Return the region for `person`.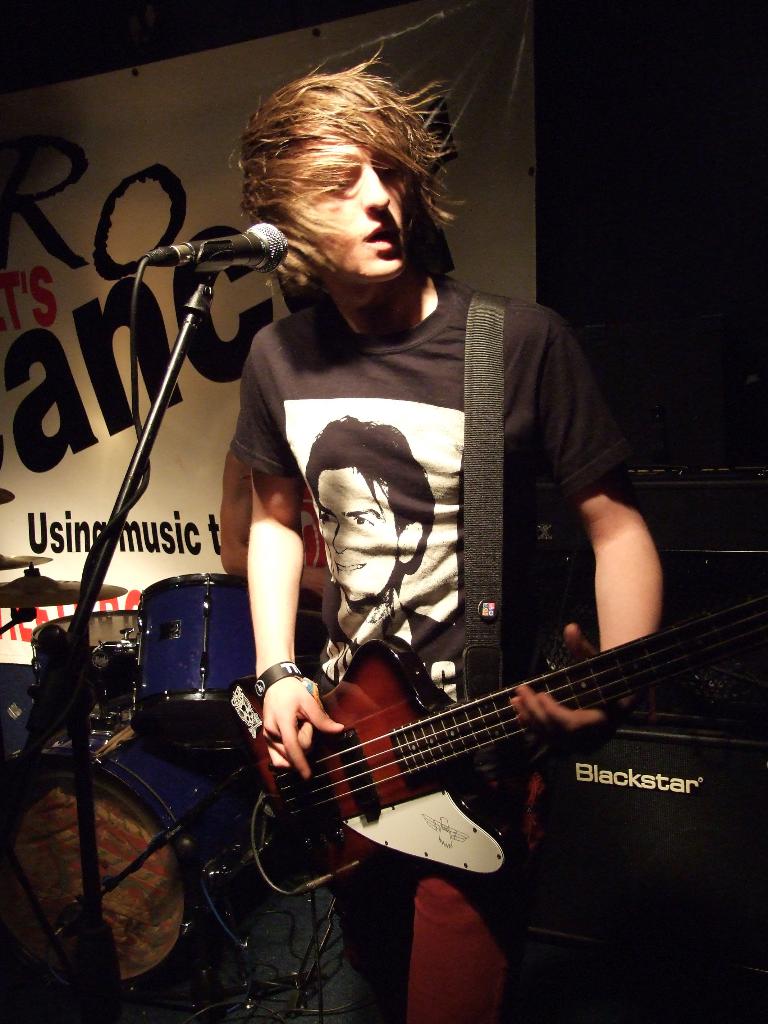
(304, 420, 472, 705).
